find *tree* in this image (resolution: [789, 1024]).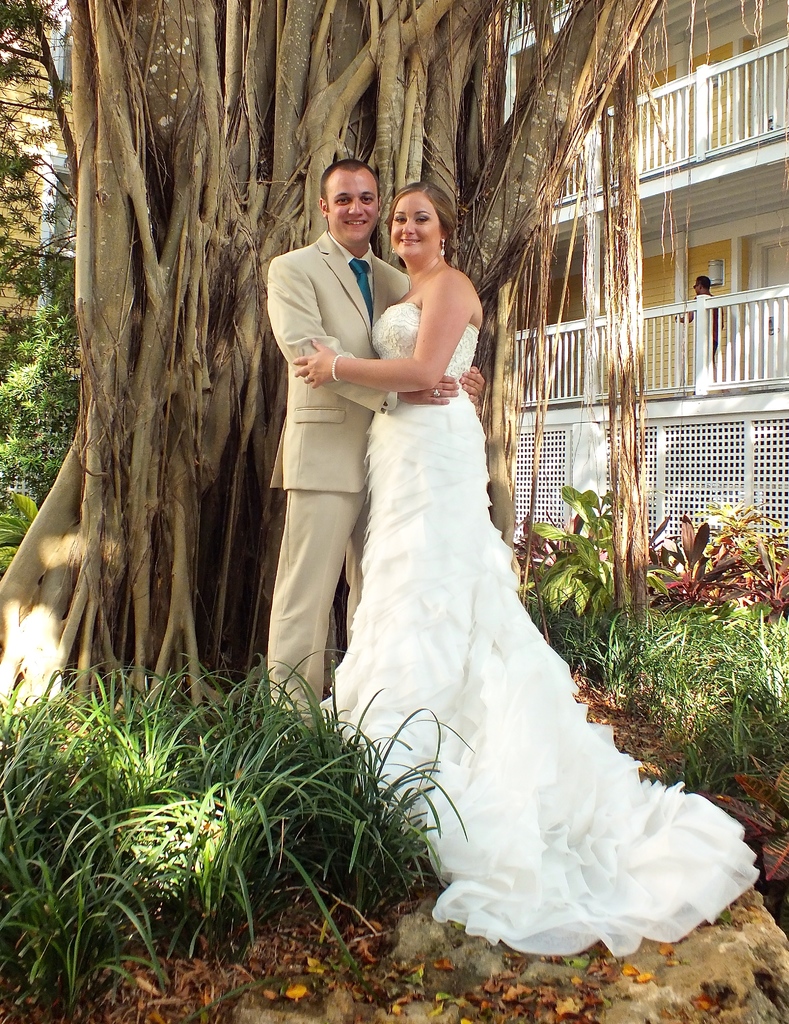
(0,266,81,492).
